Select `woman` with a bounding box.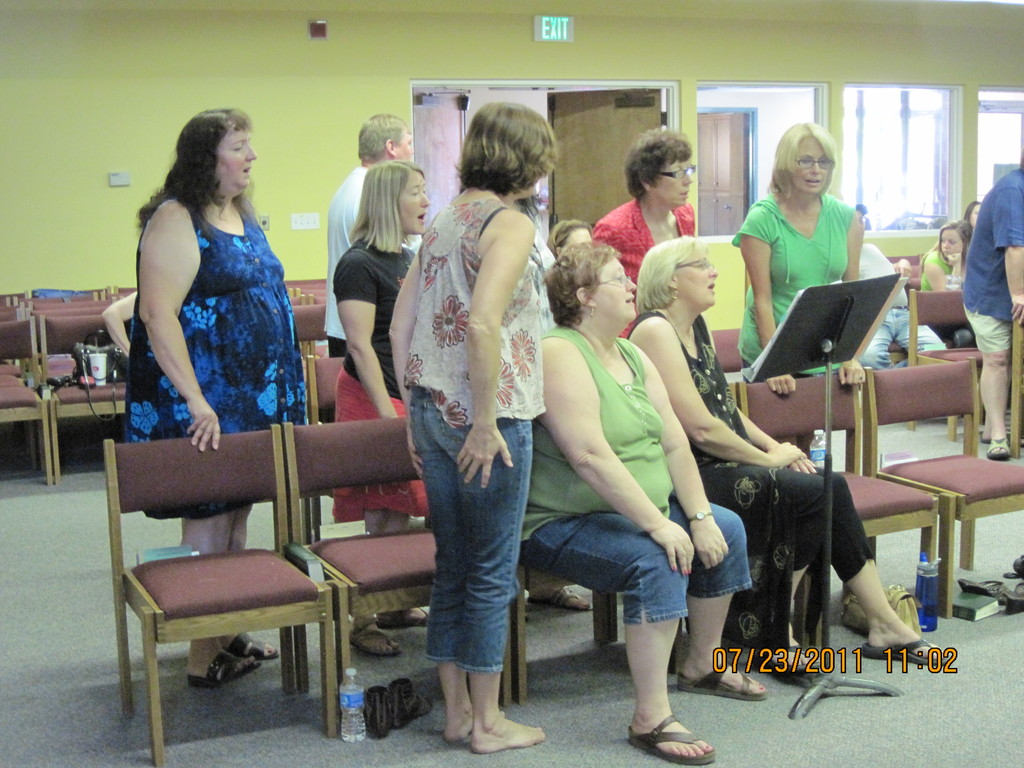
120:108:312:692.
